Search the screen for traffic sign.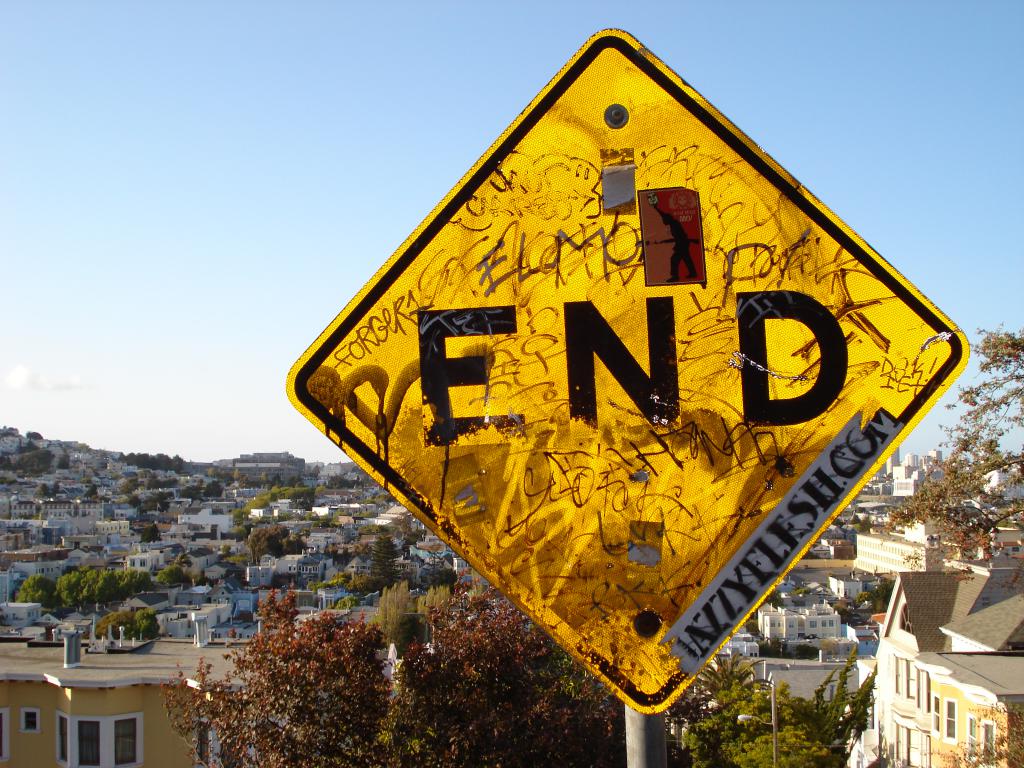
Found at pyautogui.locateOnScreen(280, 27, 972, 713).
